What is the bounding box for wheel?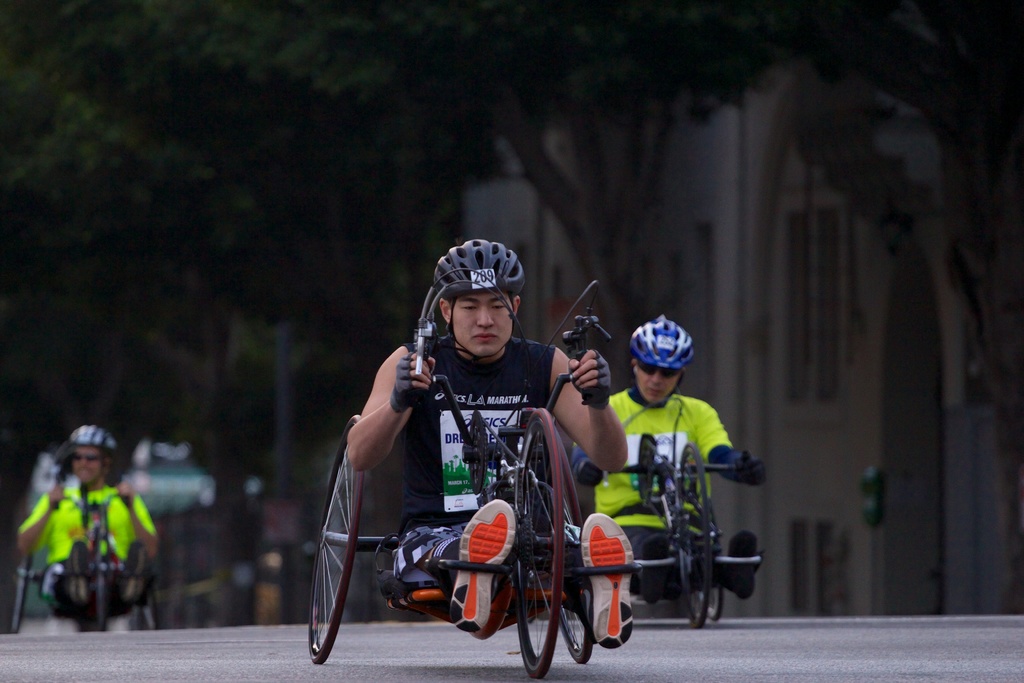
BBox(554, 428, 596, 662).
